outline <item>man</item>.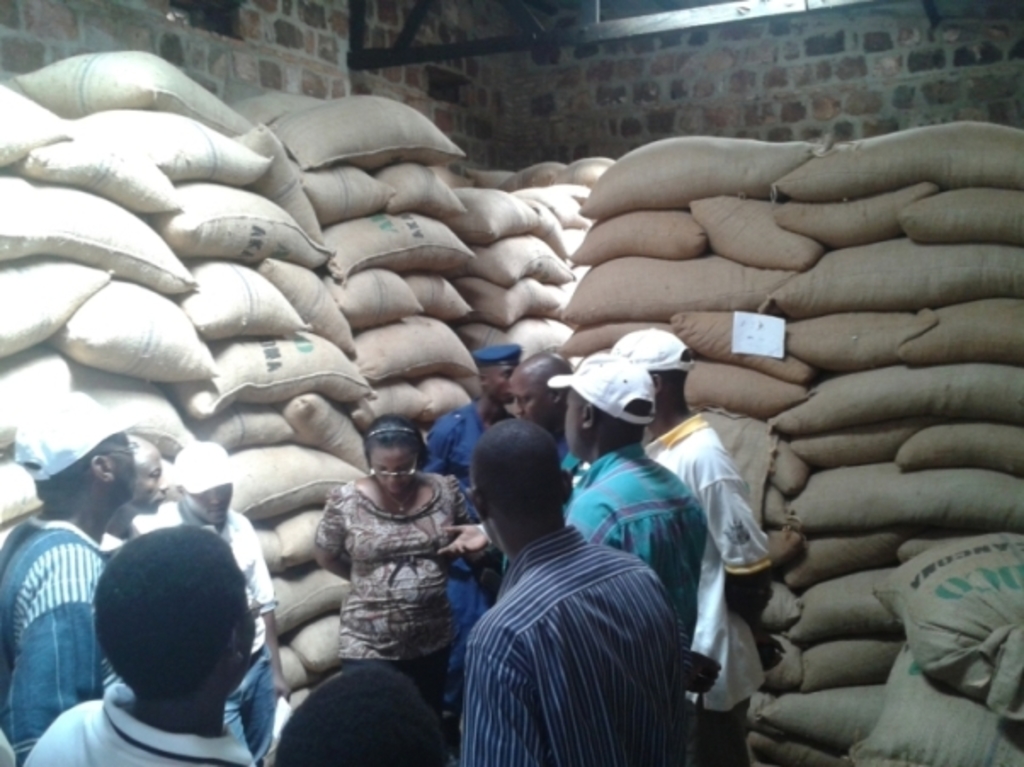
Outline: {"left": 429, "top": 345, "right": 519, "bottom": 498}.
